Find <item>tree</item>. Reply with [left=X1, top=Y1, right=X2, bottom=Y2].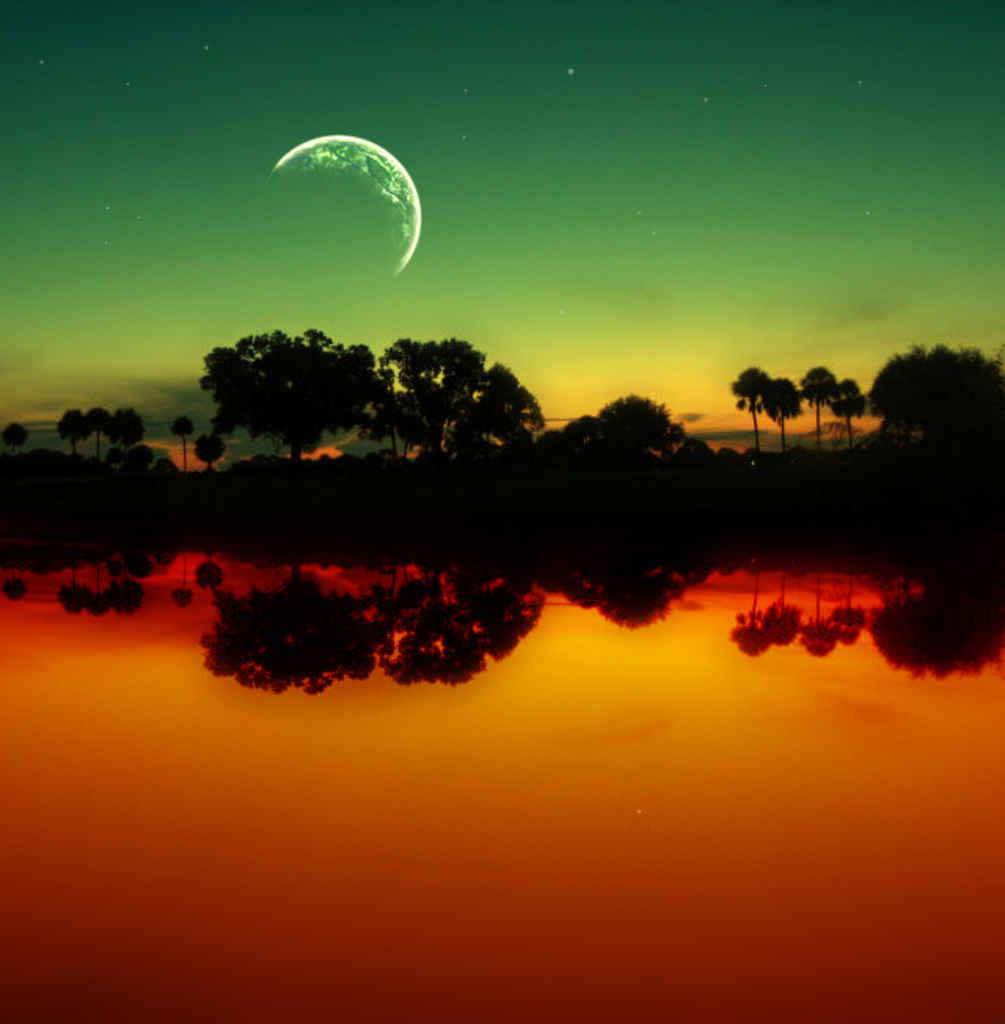
[left=166, top=411, right=196, bottom=473].
